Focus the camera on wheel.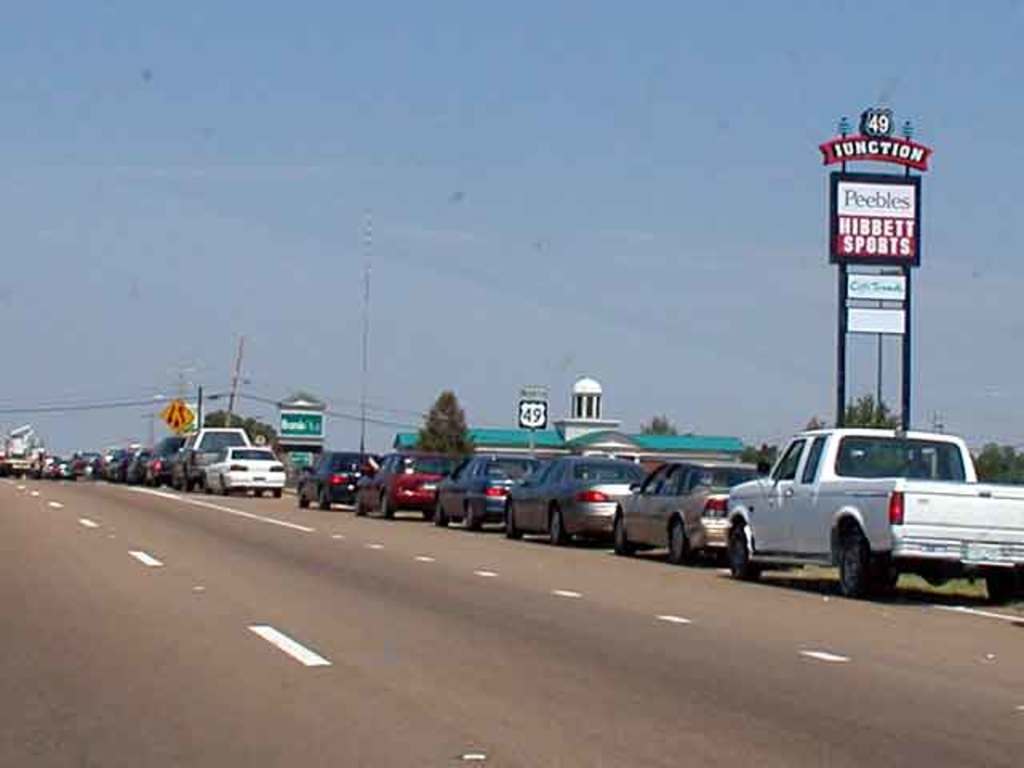
Focus region: <box>546,504,565,544</box>.
